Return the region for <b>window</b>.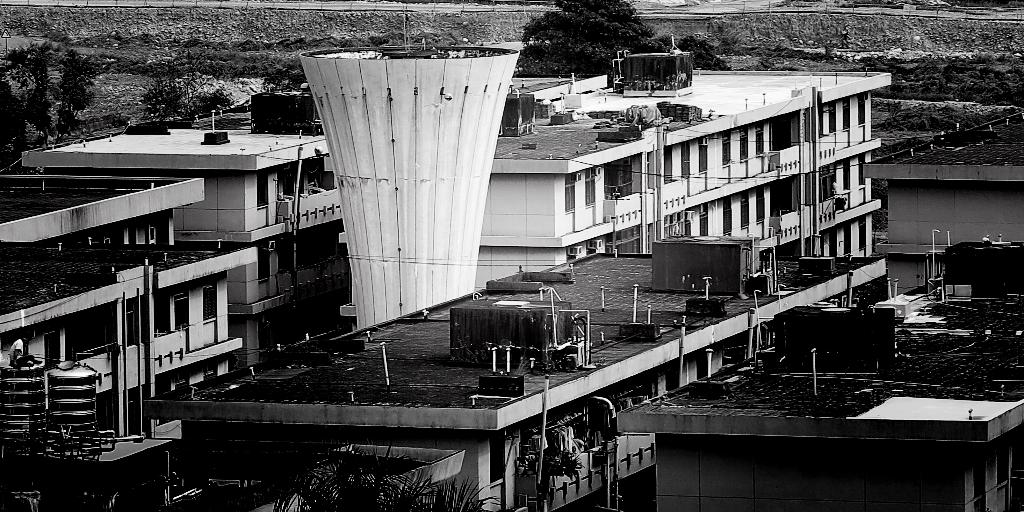
x1=660 y1=146 x2=675 y2=180.
